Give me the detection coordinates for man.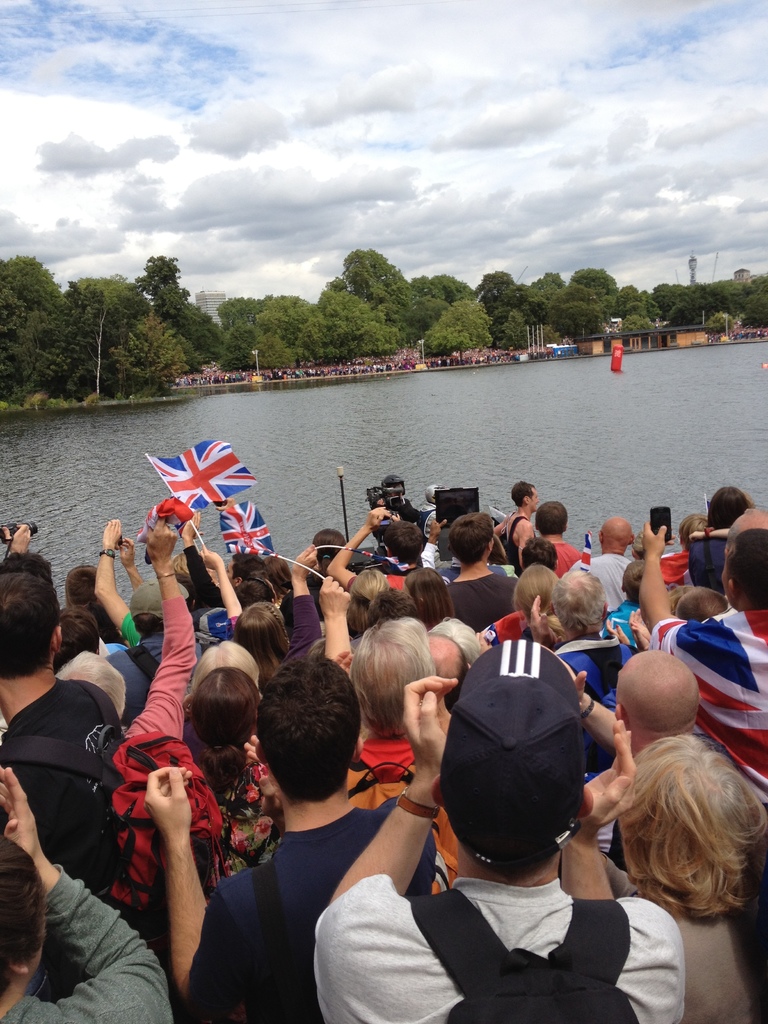
box(527, 500, 585, 573).
